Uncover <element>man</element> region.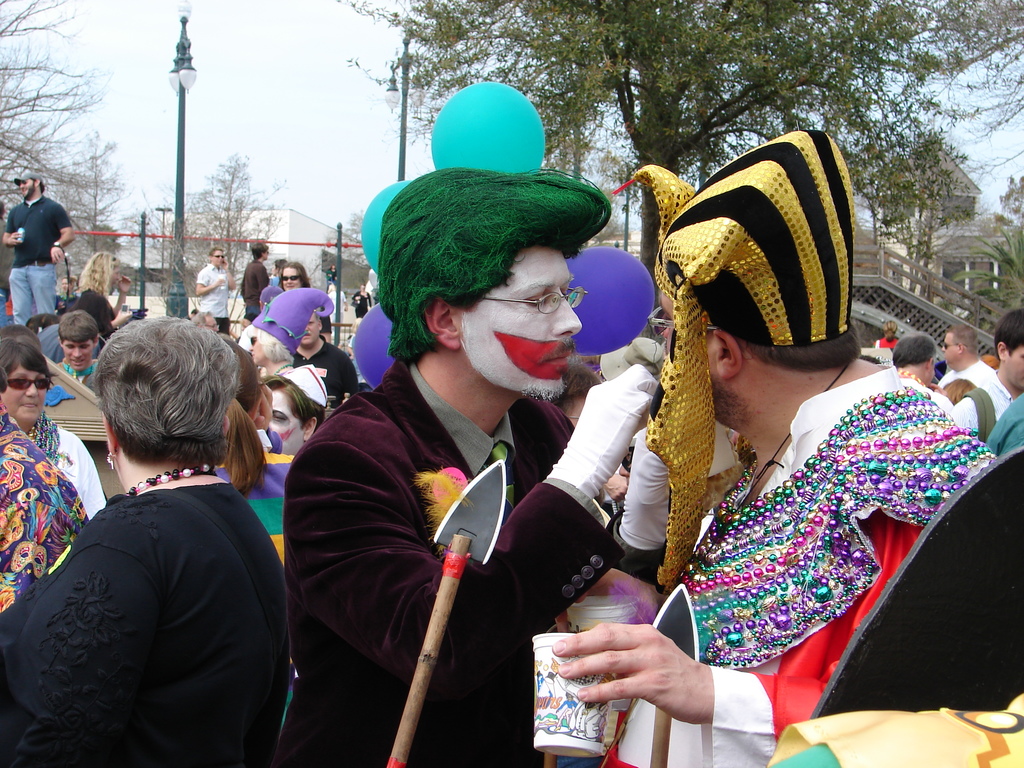
Uncovered: detection(239, 241, 269, 321).
